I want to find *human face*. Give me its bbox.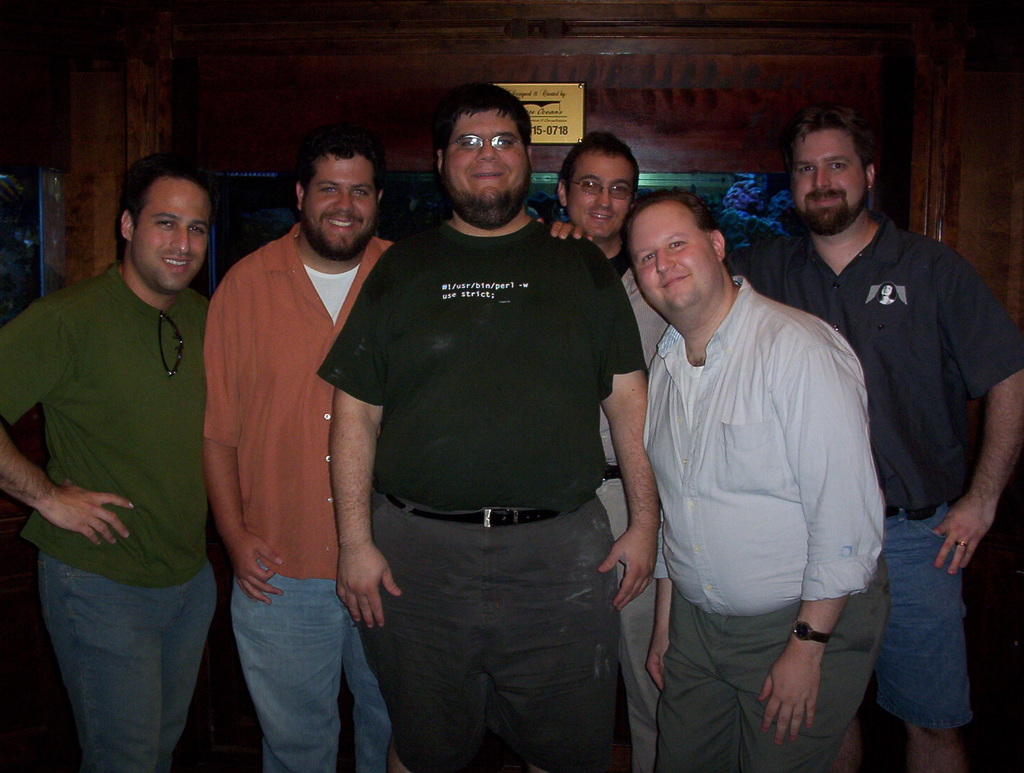
564 148 634 234.
